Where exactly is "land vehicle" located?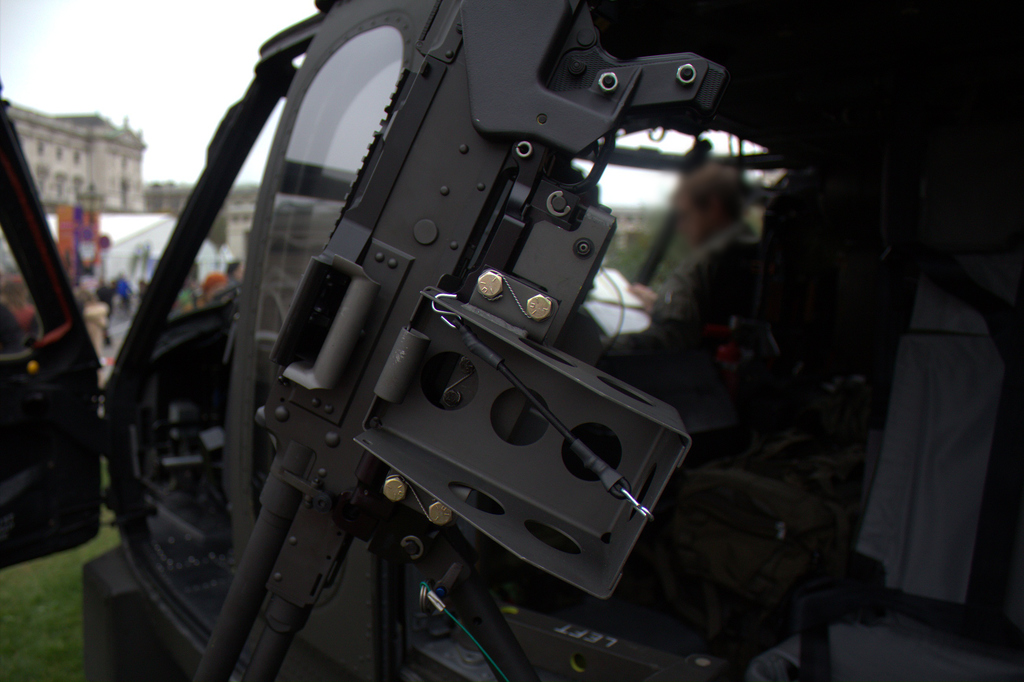
Its bounding box is locate(0, 0, 1023, 681).
